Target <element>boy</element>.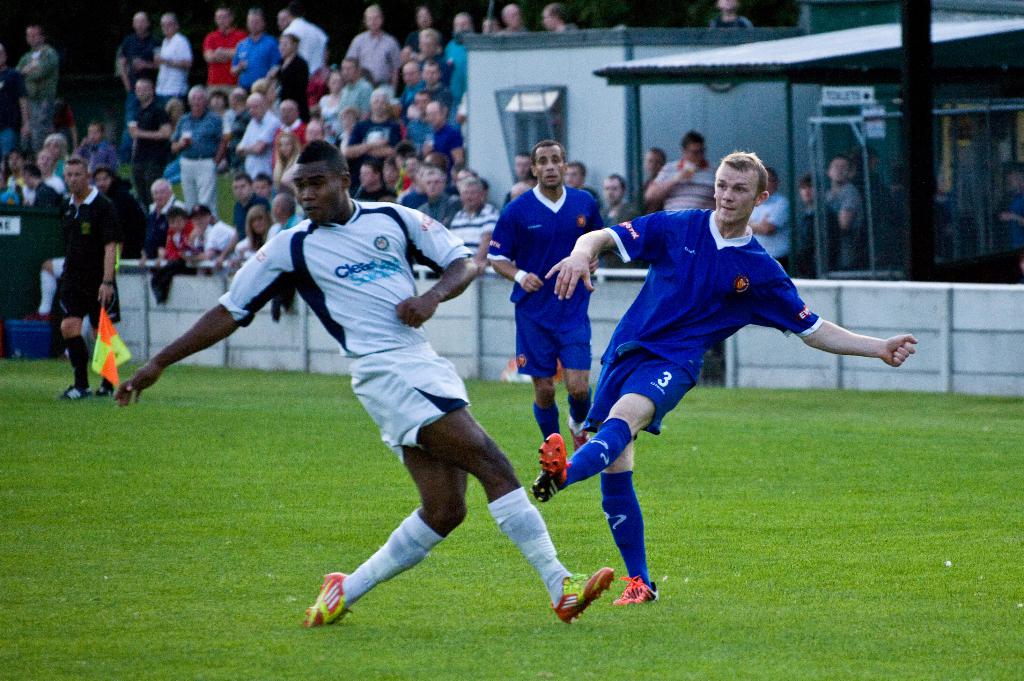
Target region: BBox(360, 161, 397, 202).
